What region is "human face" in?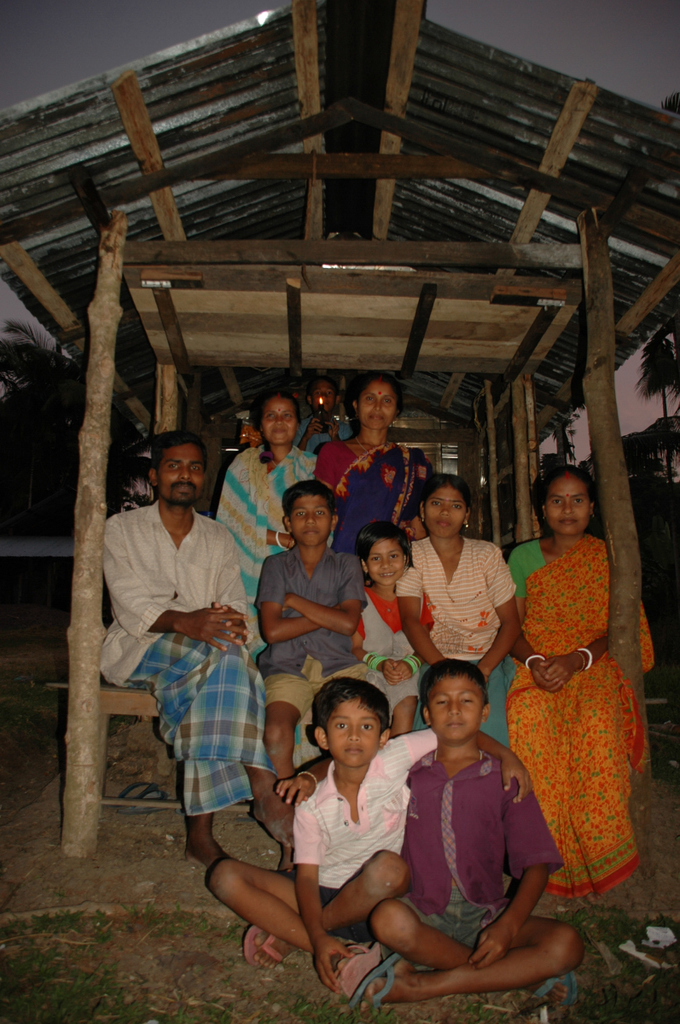
424/669/484/747.
